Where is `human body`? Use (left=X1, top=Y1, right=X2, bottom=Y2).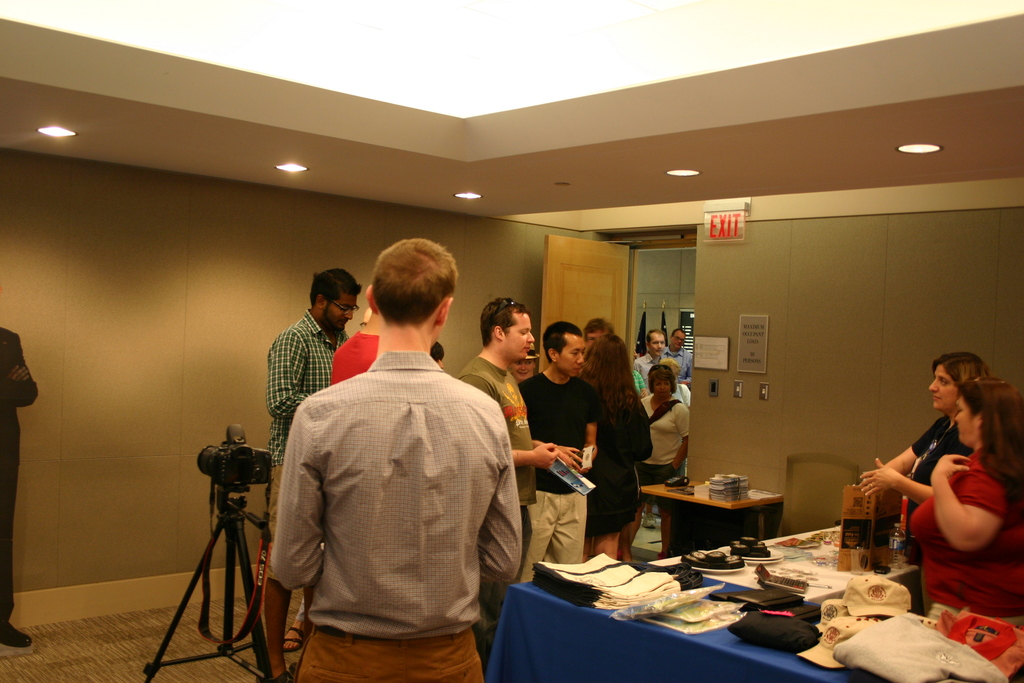
(left=524, top=324, right=595, bottom=548).
